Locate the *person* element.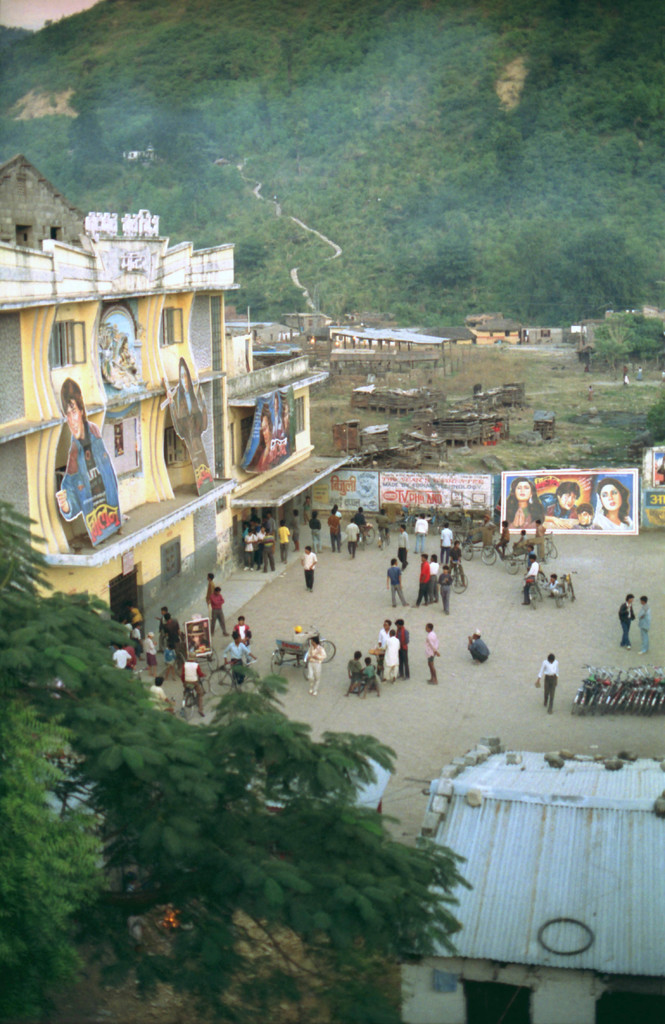
Element bbox: l=165, t=356, r=211, b=498.
